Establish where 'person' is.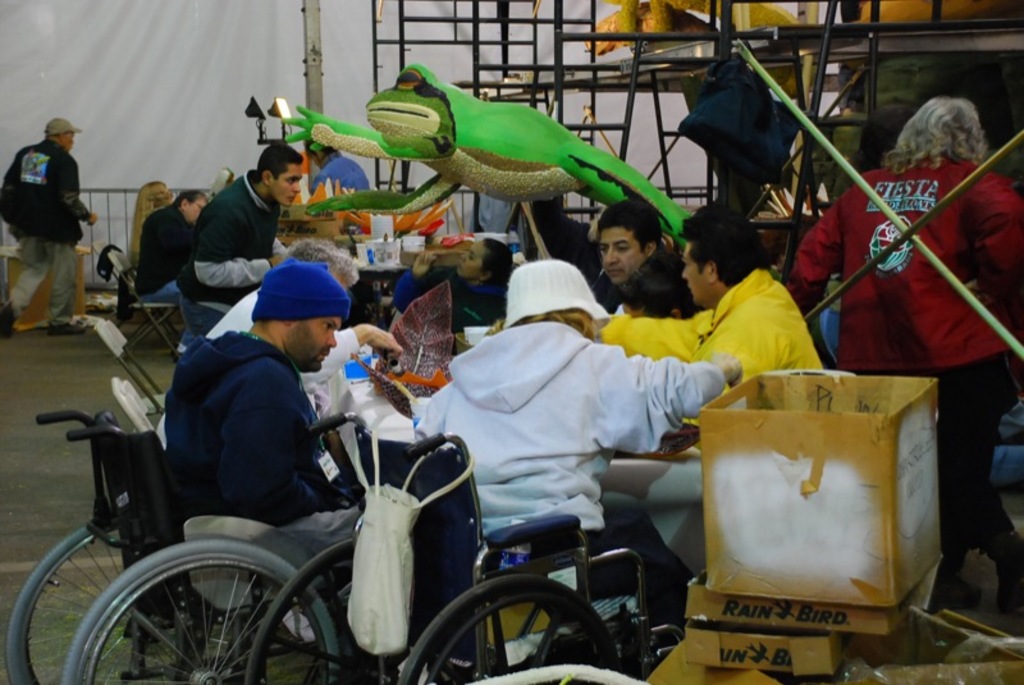
Established at bbox=[195, 239, 399, 476].
